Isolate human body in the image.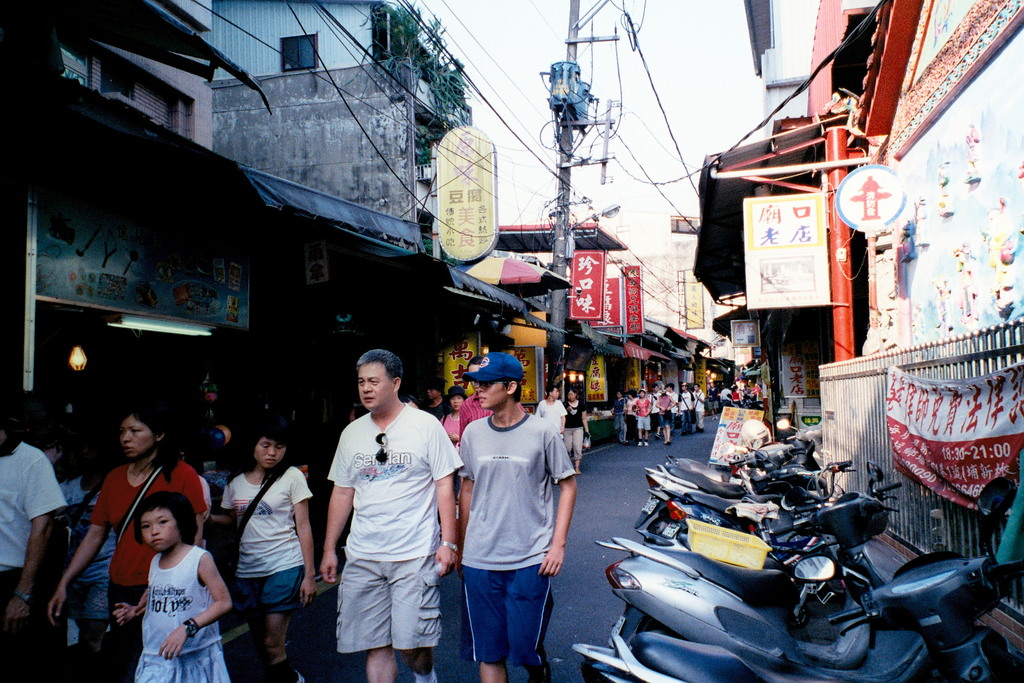
Isolated region: [570,398,592,470].
